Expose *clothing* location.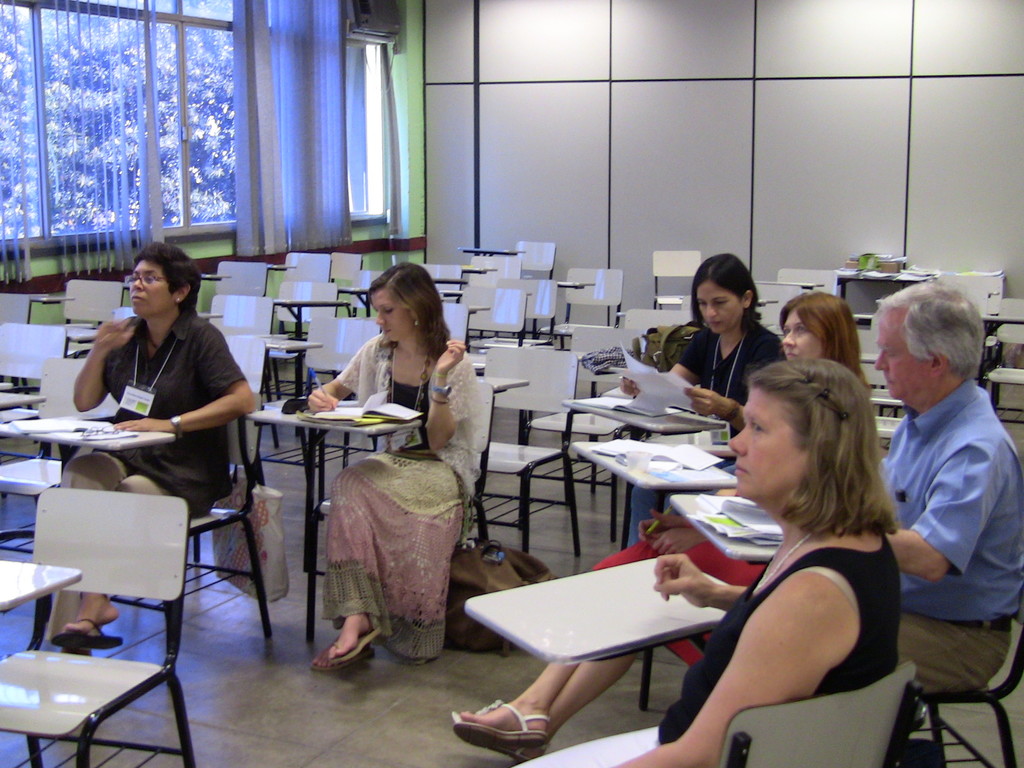
Exposed at left=507, top=516, right=904, bottom=767.
